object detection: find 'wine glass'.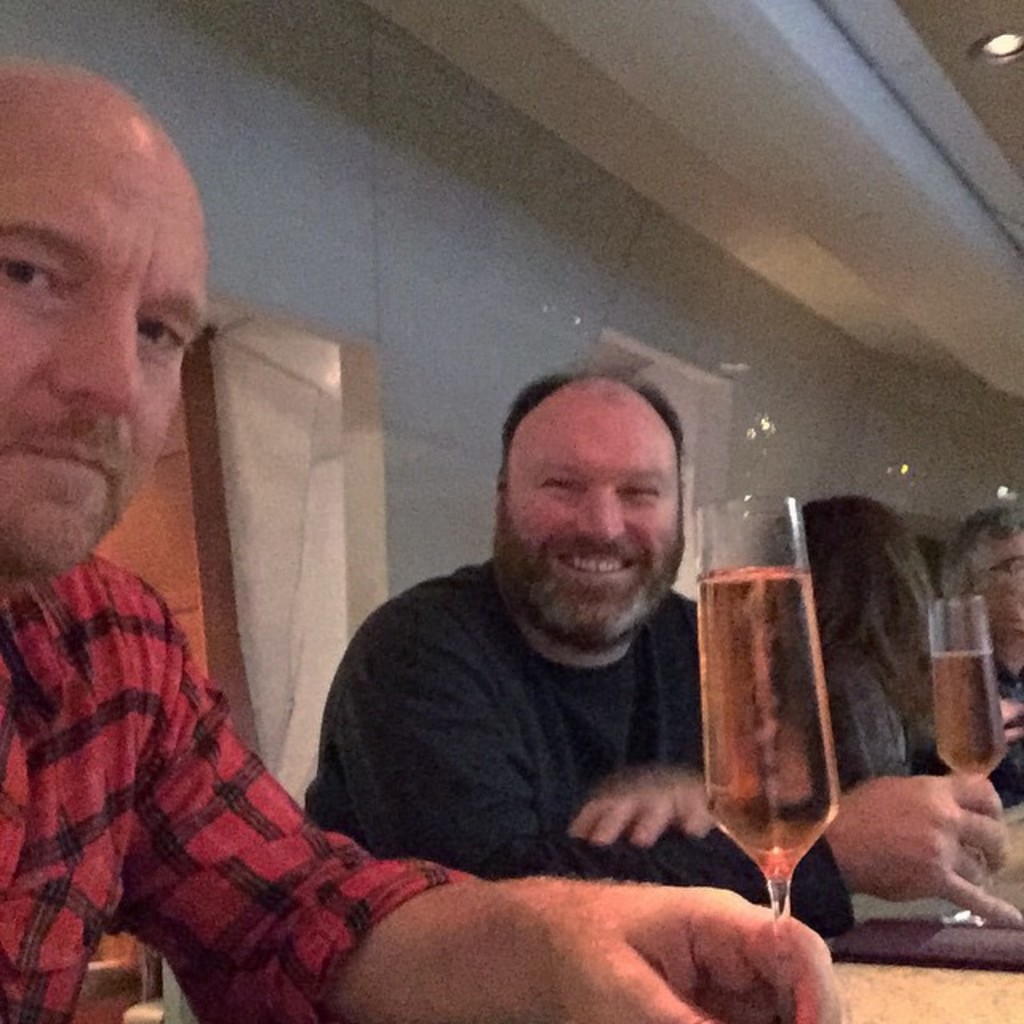
938 594 1006 928.
